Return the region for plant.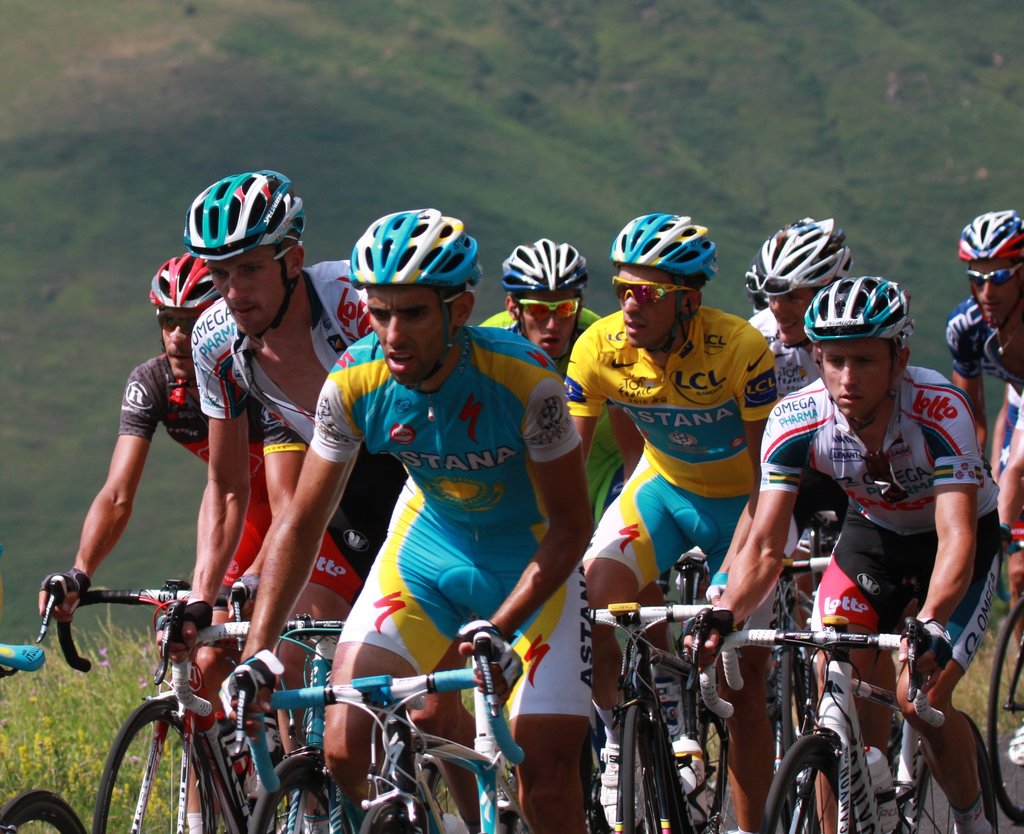
{"left": 947, "top": 592, "right": 1023, "bottom": 833}.
